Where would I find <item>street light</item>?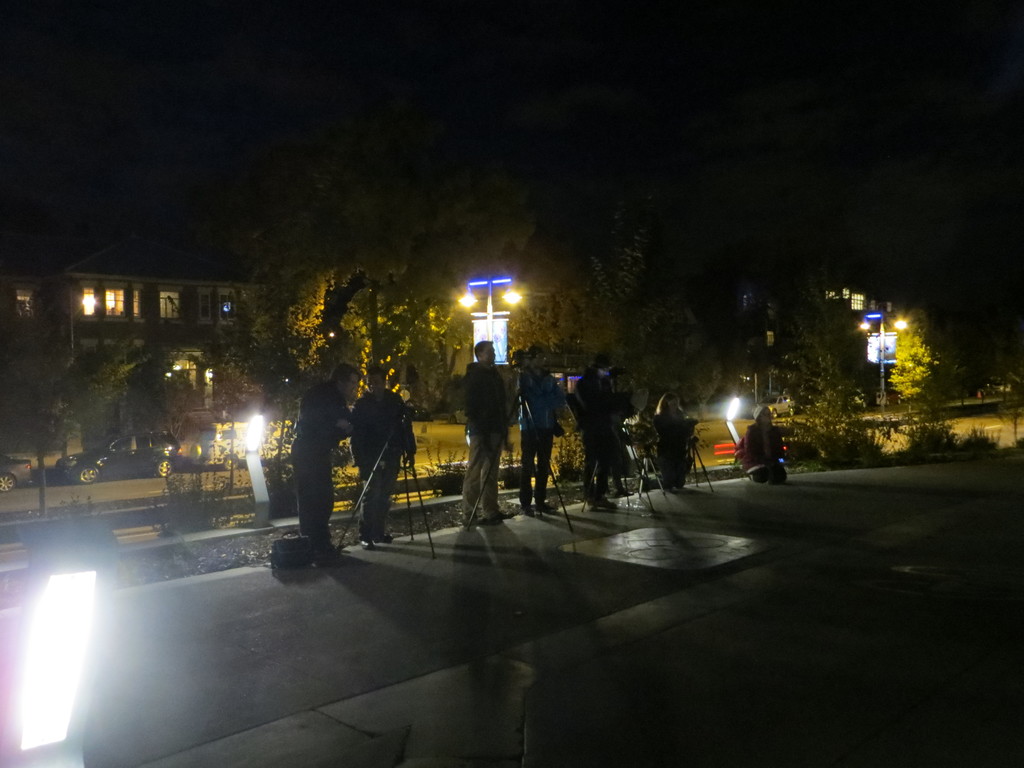
At <box>454,269,527,358</box>.
